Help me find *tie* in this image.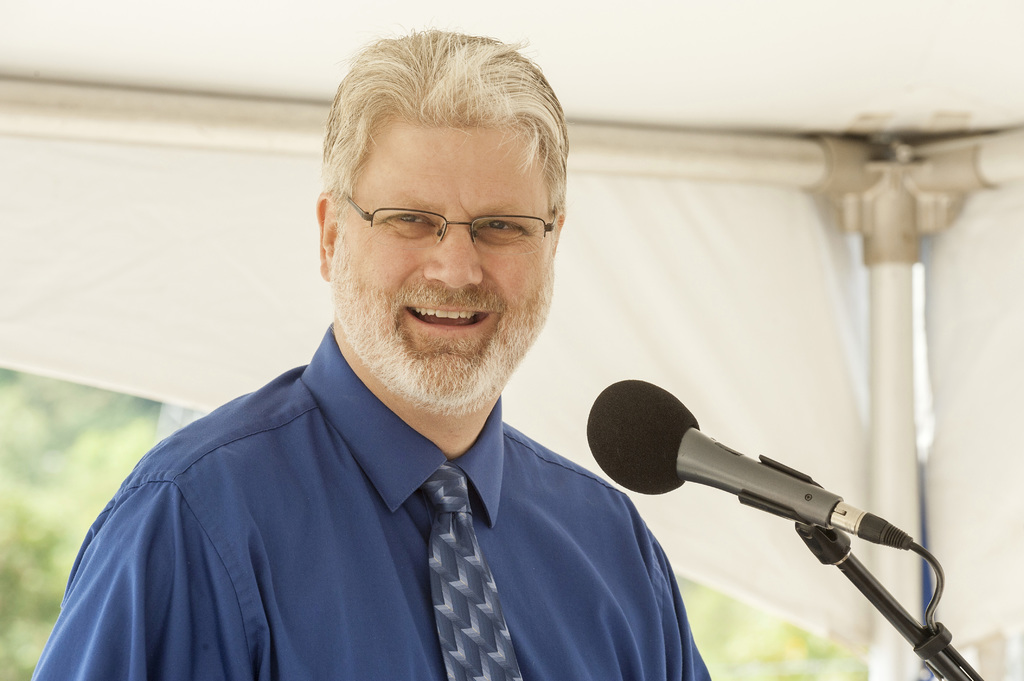
Found it: [422, 460, 526, 680].
